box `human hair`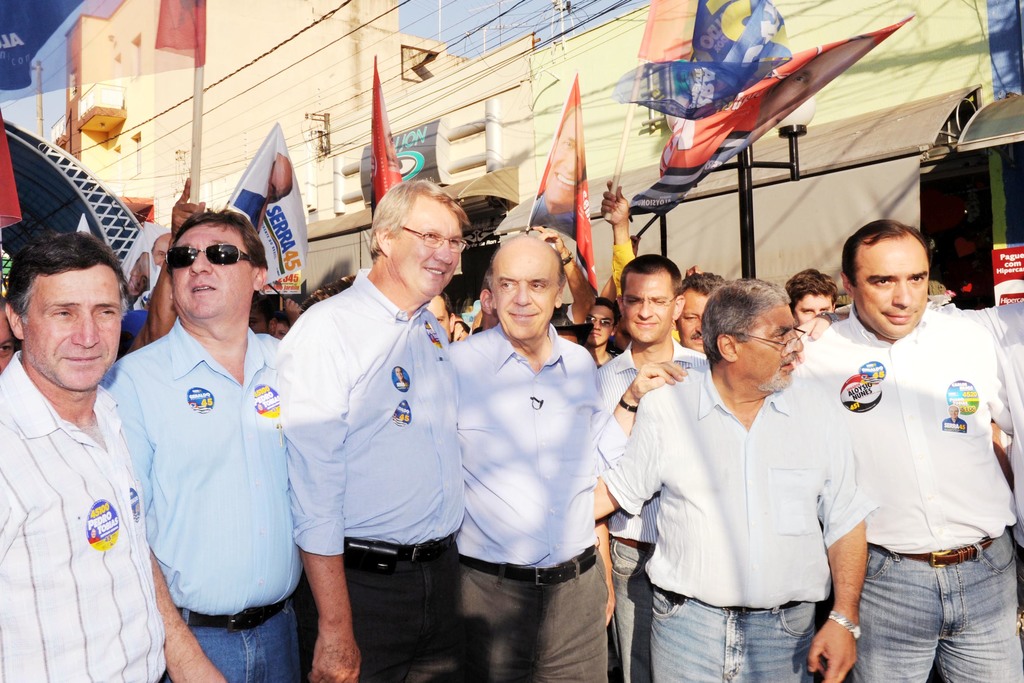
(783,268,840,318)
